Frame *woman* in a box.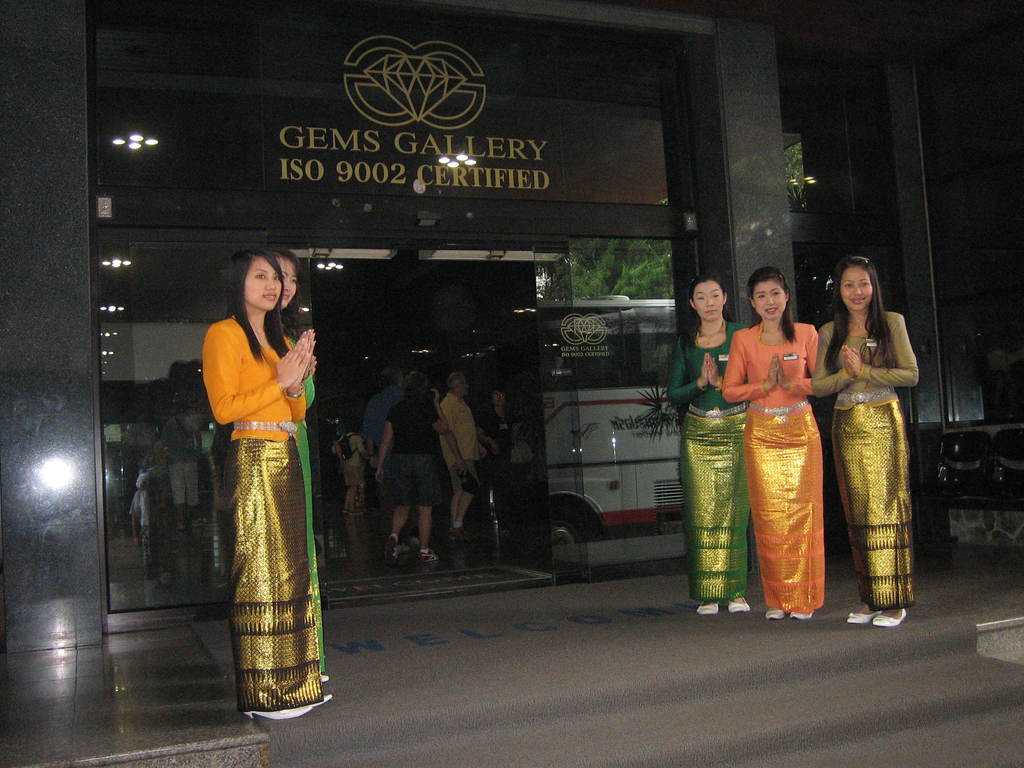
{"x1": 809, "y1": 259, "x2": 928, "y2": 623}.
